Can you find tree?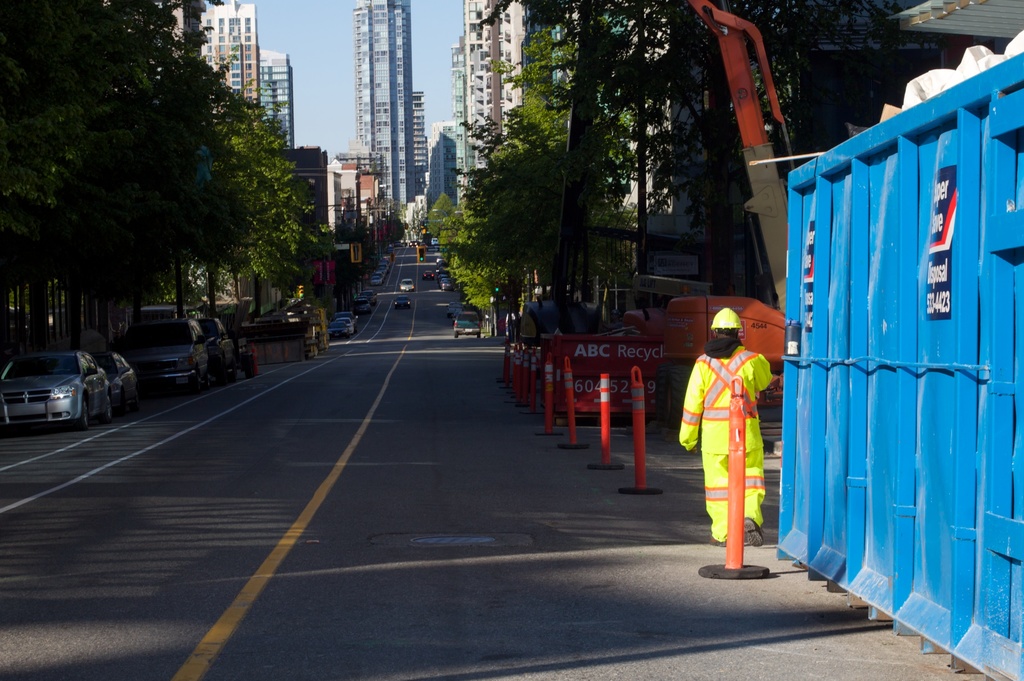
Yes, bounding box: bbox(332, 193, 369, 246).
